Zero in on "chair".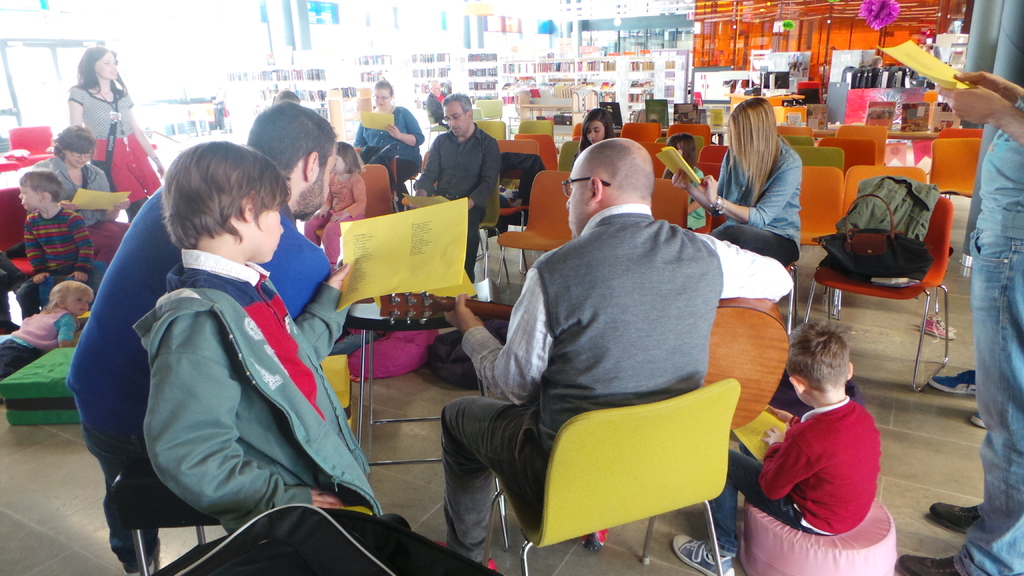
Zeroed in: <bbox>930, 138, 988, 272</bbox>.
